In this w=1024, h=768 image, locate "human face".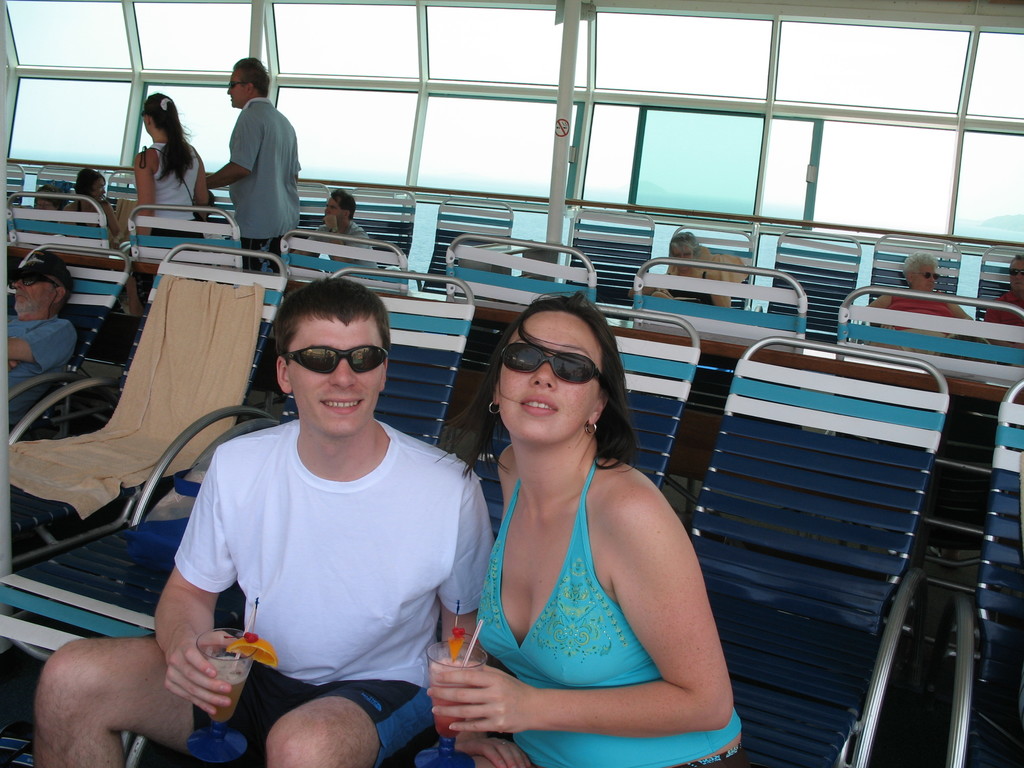
Bounding box: (225, 65, 245, 99).
